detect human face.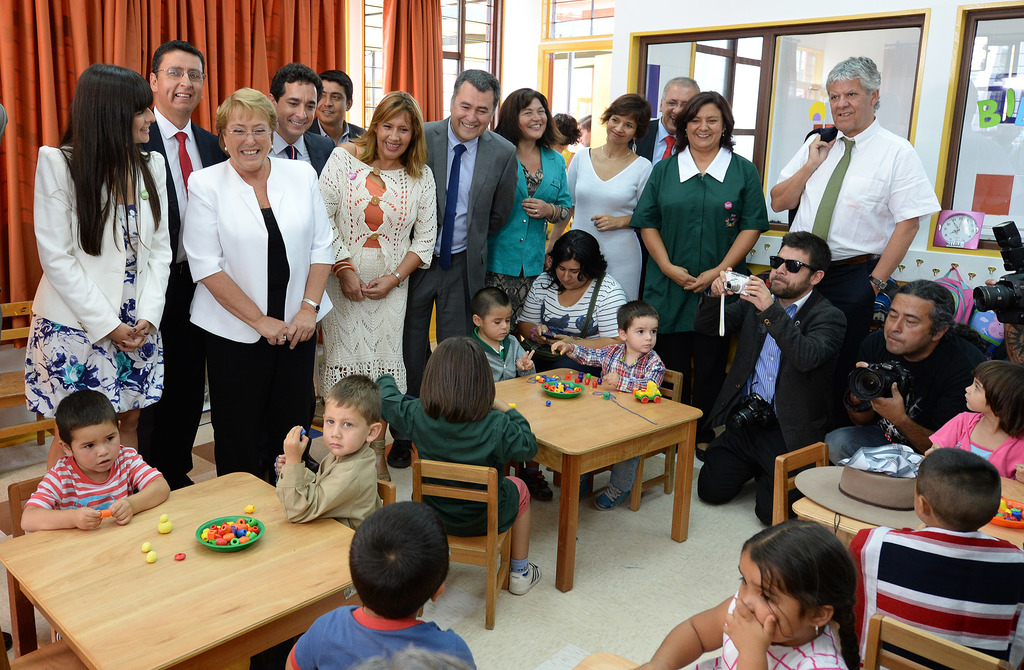
Detected at crop(230, 106, 271, 174).
